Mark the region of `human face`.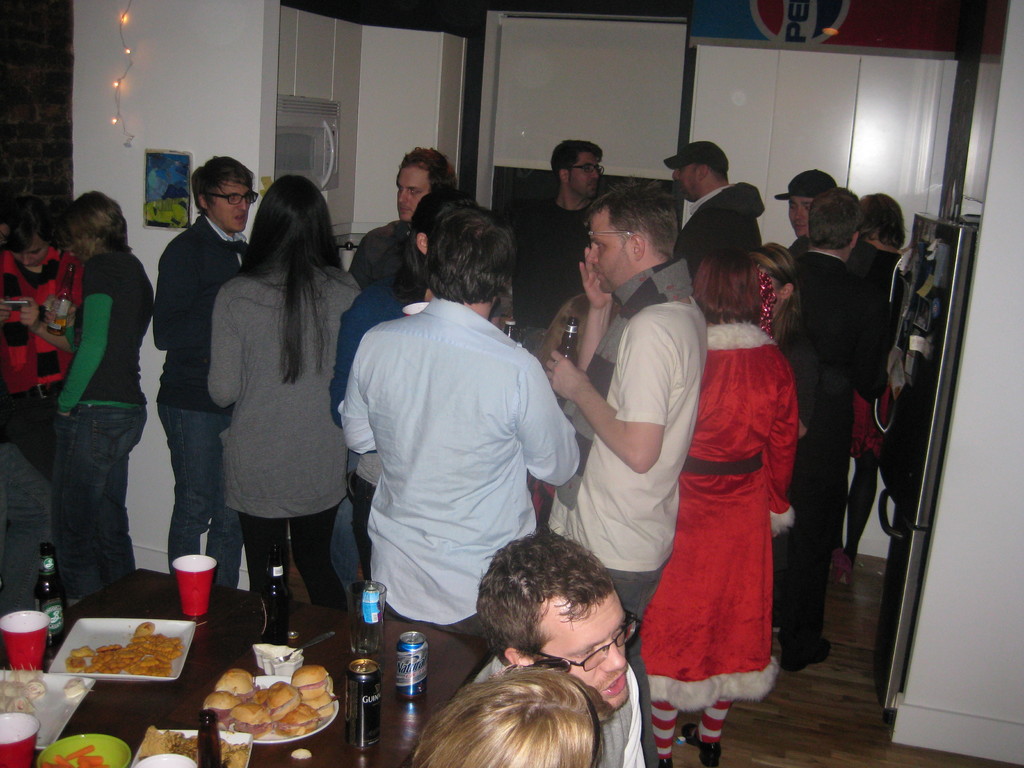
Region: rect(536, 597, 627, 710).
